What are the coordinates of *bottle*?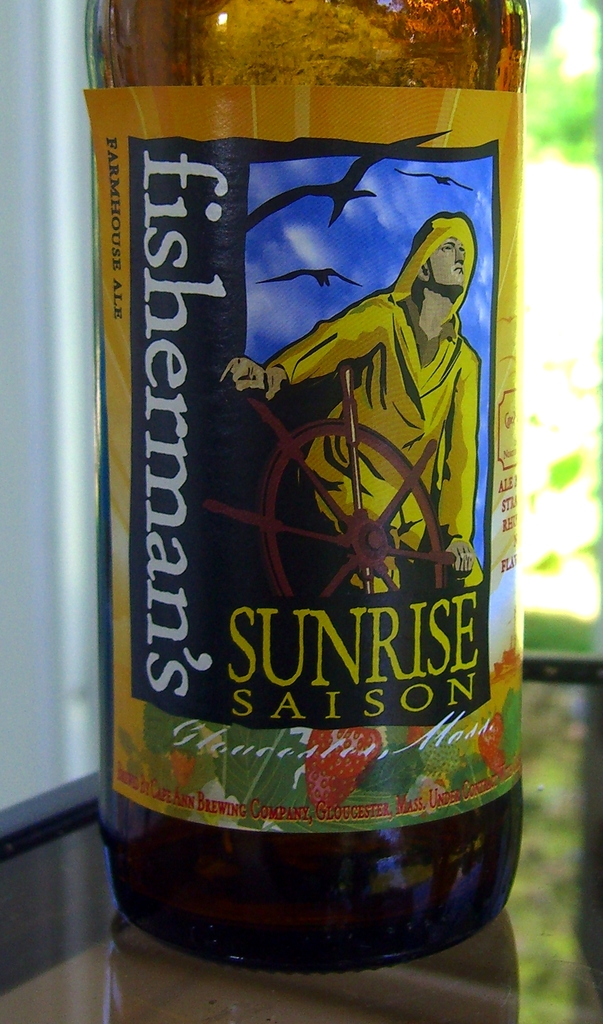
rect(85, 0, 529, 976).
